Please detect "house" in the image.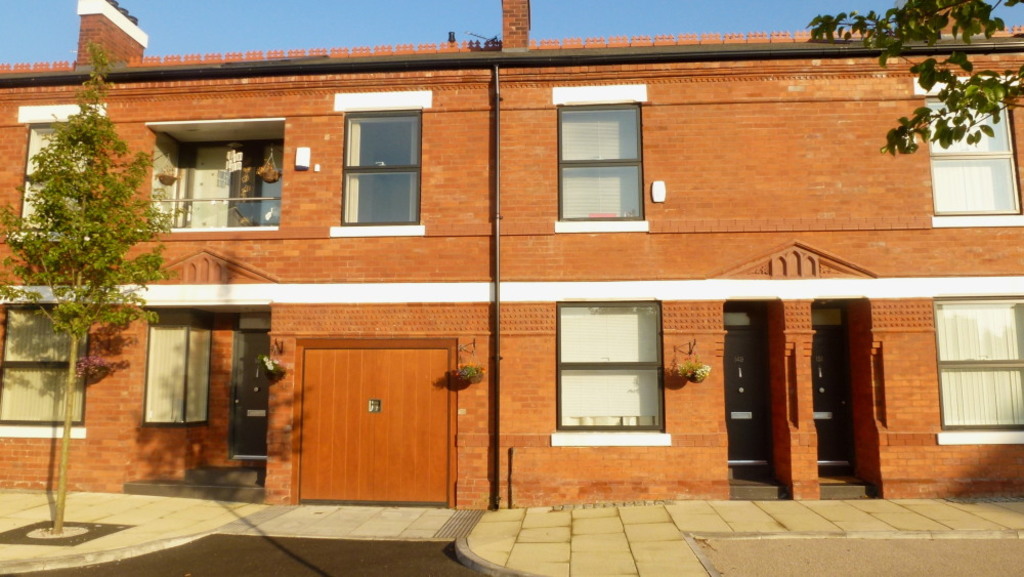
BBox(29, 6, 1013, 525).
